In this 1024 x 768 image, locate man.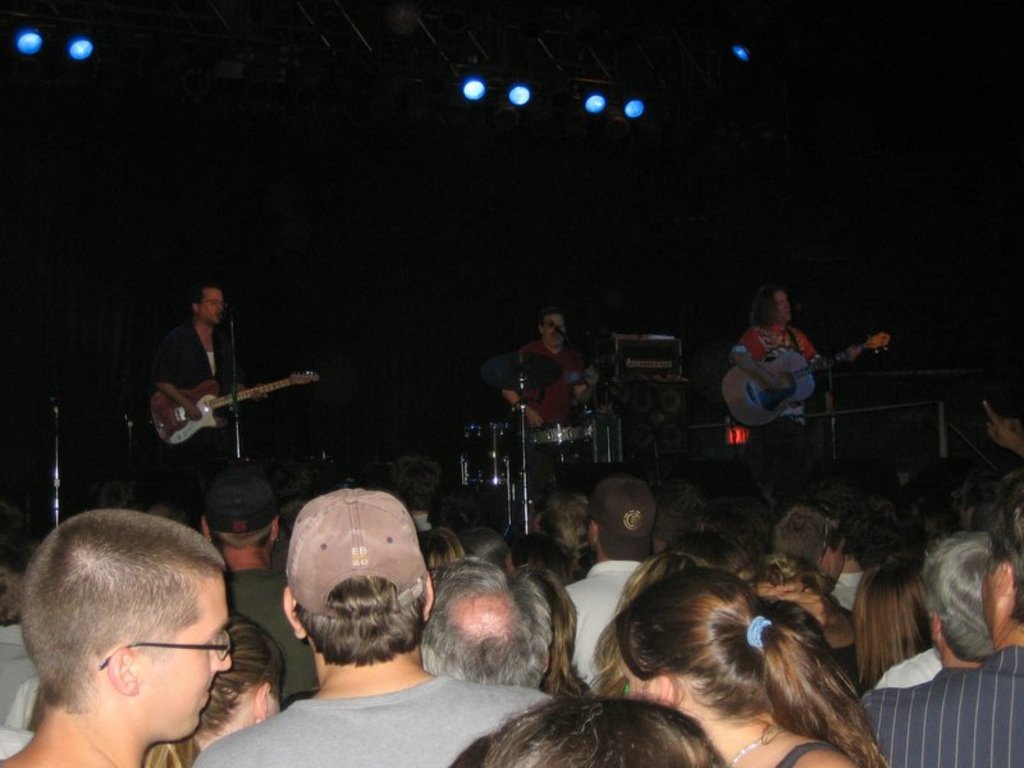
Bounding box: x1=192, y1=485, x2=557, y2=767.
